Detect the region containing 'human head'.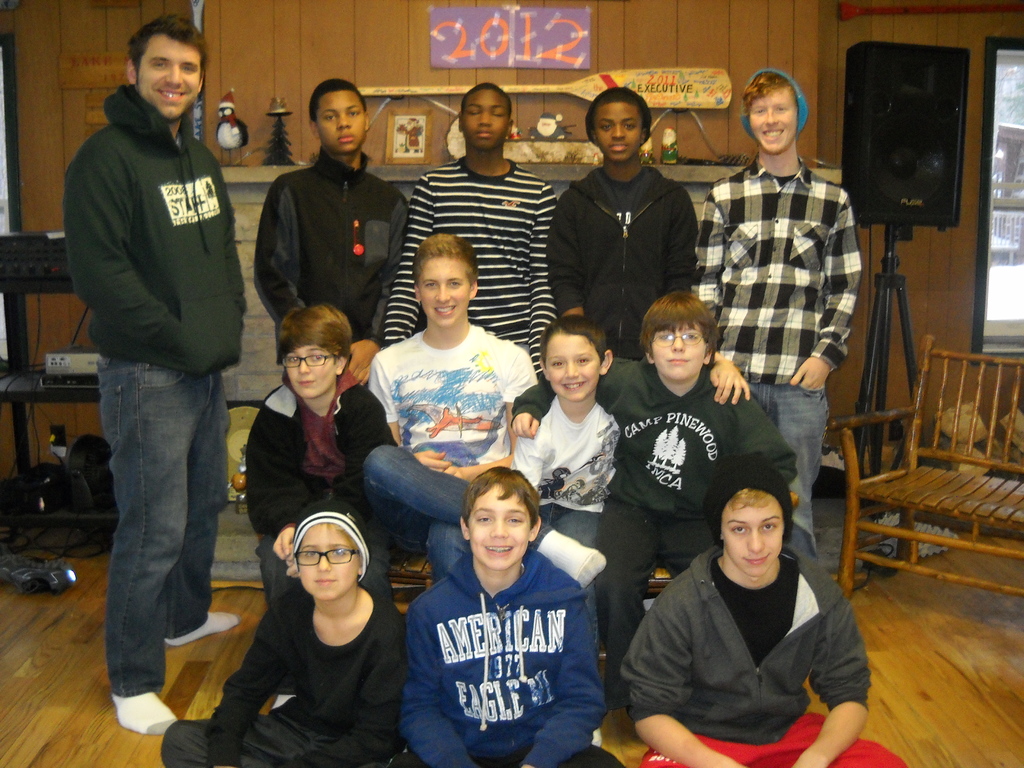
311/79/371/148.
